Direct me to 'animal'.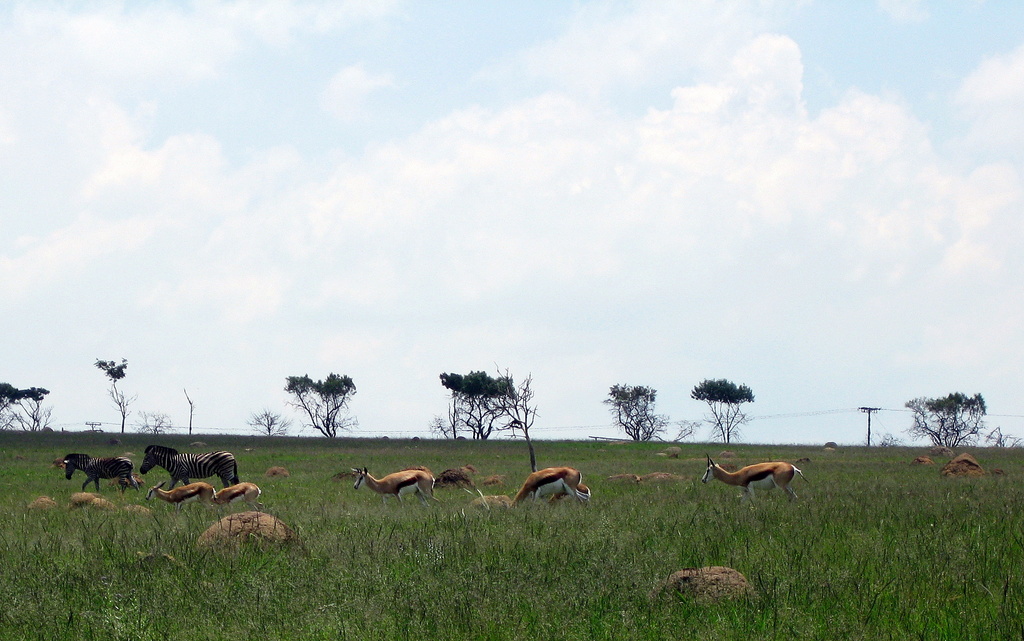
Direction: Rect(350, 463, 438, 500).
